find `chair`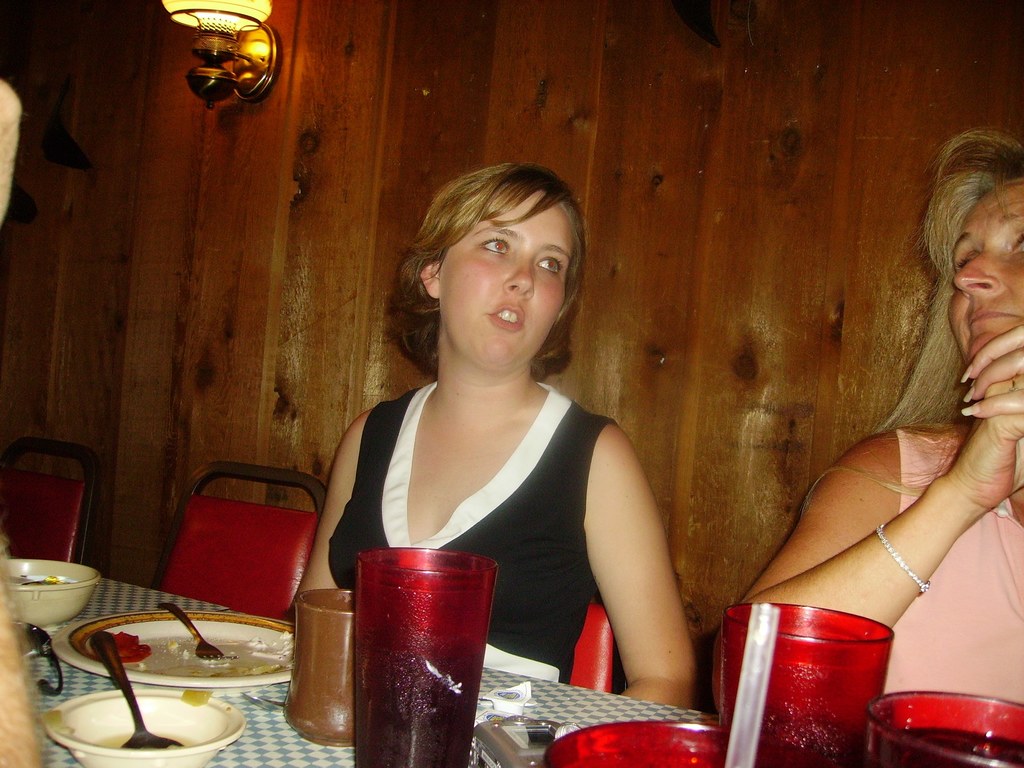
(0,434,104,573)
